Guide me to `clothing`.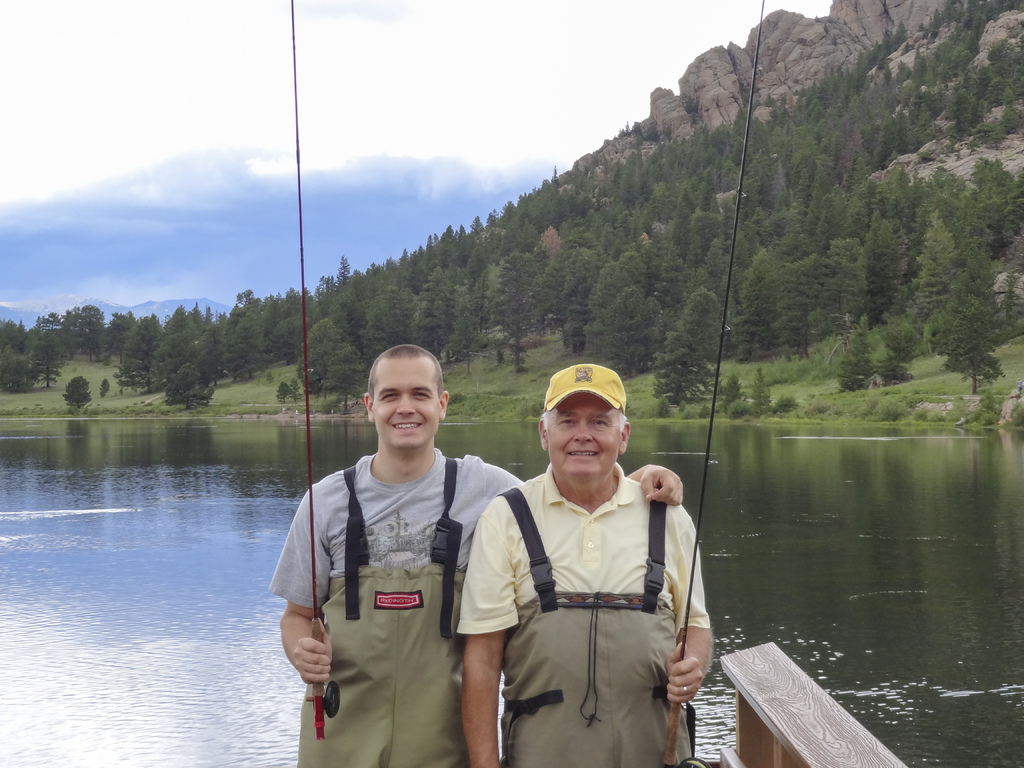
Guidance: select_region(476, 444, 700, 754).
